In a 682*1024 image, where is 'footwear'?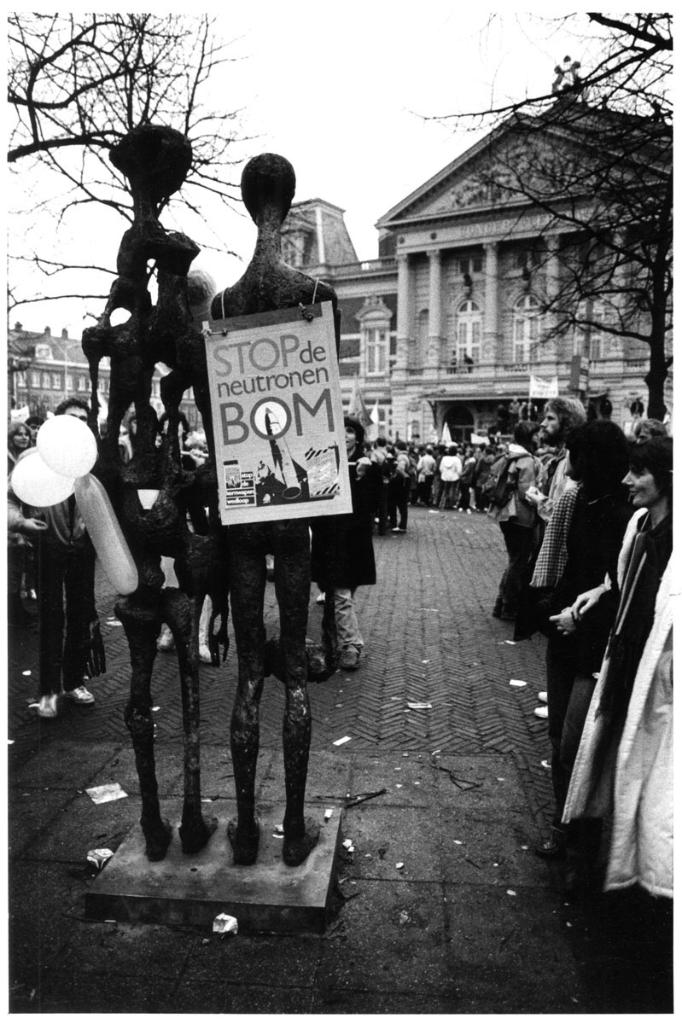
rect(339, 649, 365, 677).
